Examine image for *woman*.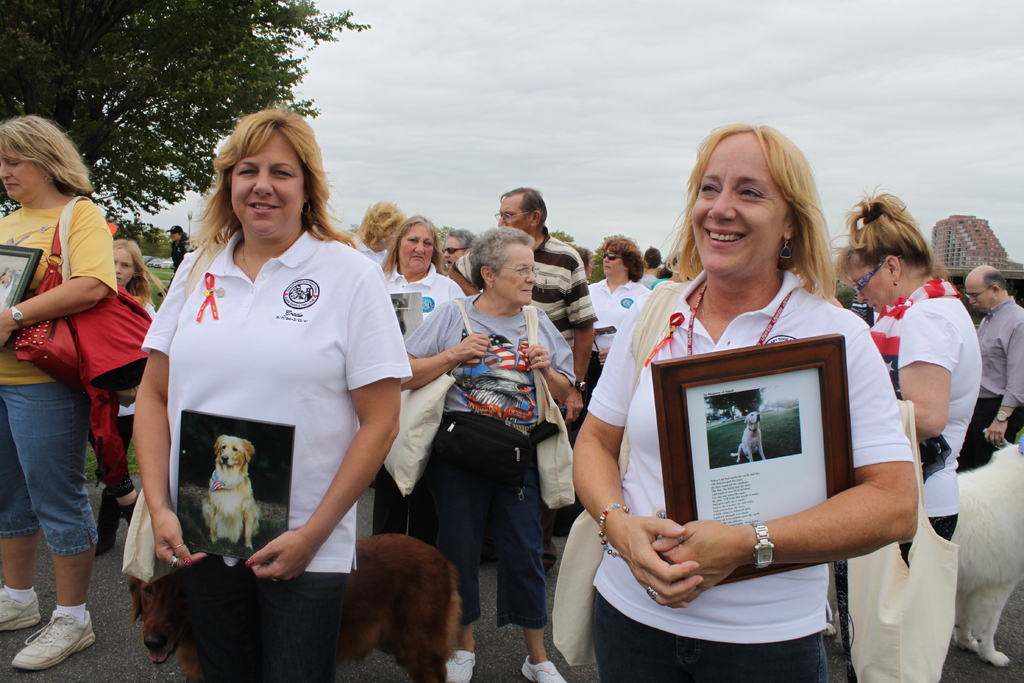
Examination result: region(834, 178, 984, 567).
